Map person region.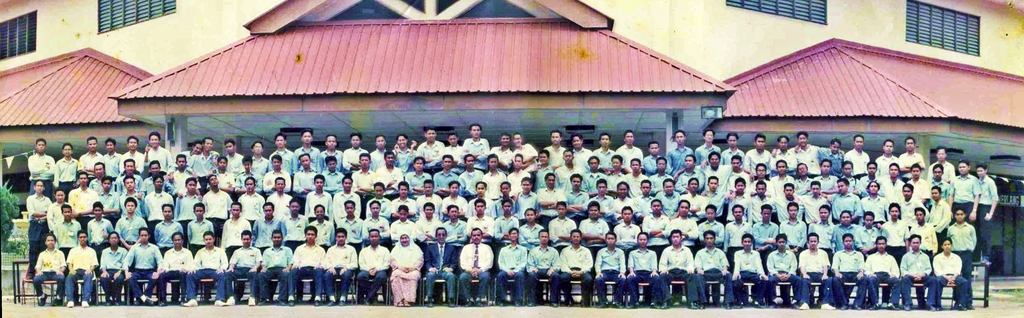
Mapped to bbox(545, 132, 564, 169).
